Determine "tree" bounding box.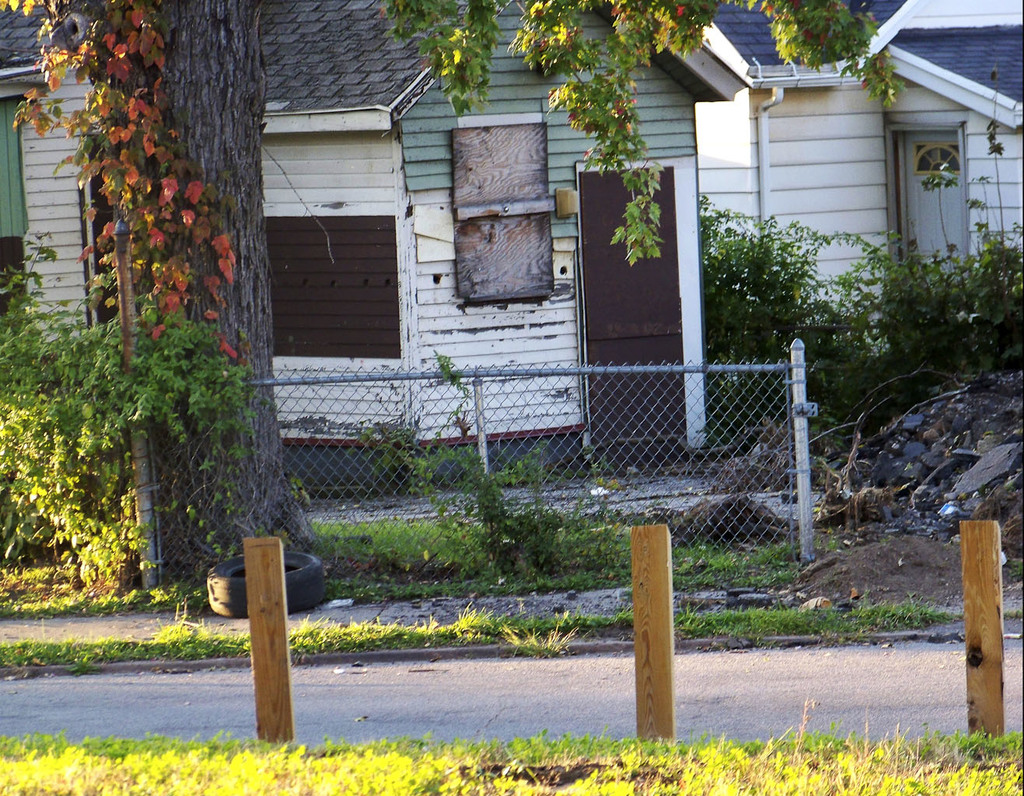
Determined: 13:6:897:588.
